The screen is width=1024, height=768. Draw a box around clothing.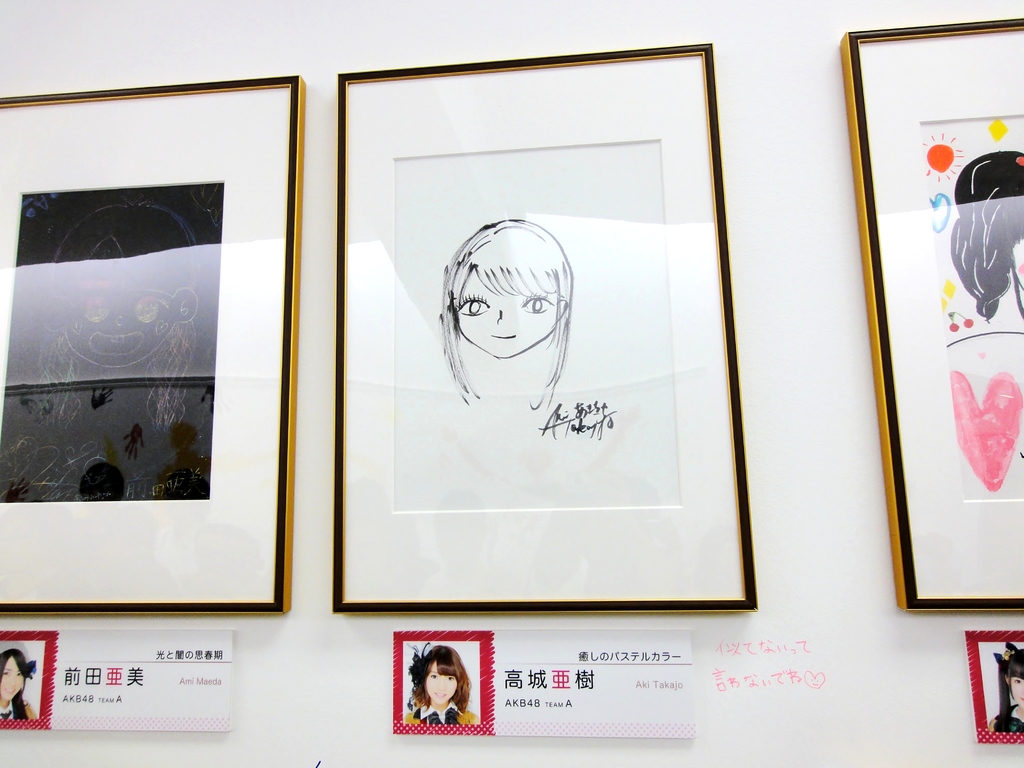
[407,704,483,726].
